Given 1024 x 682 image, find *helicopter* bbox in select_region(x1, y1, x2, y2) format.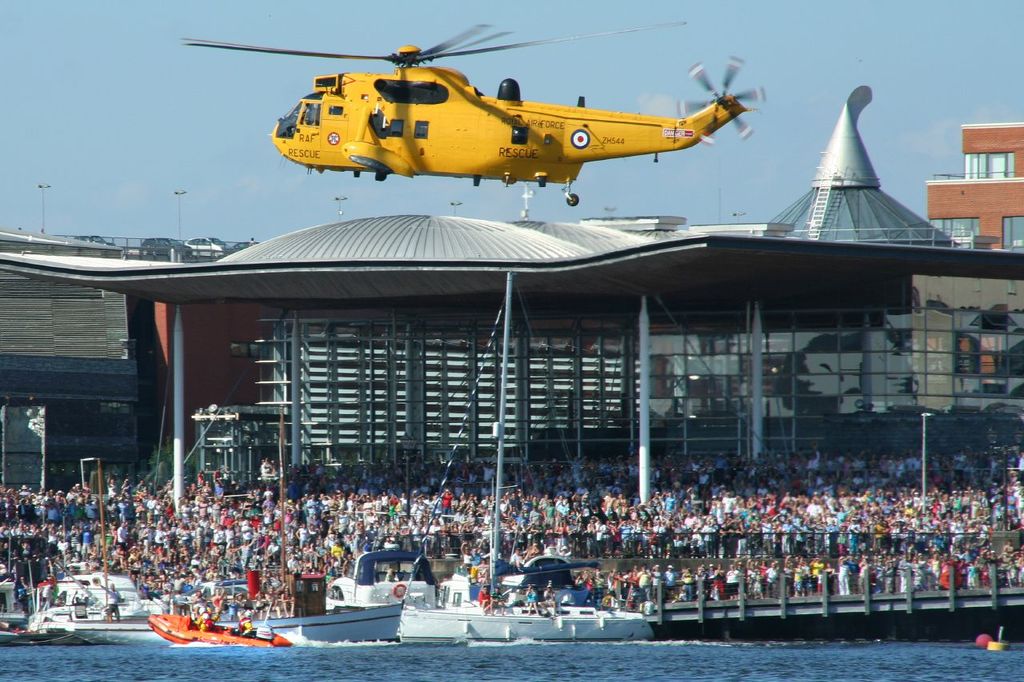
select_region(150, 11, 781, 206).
